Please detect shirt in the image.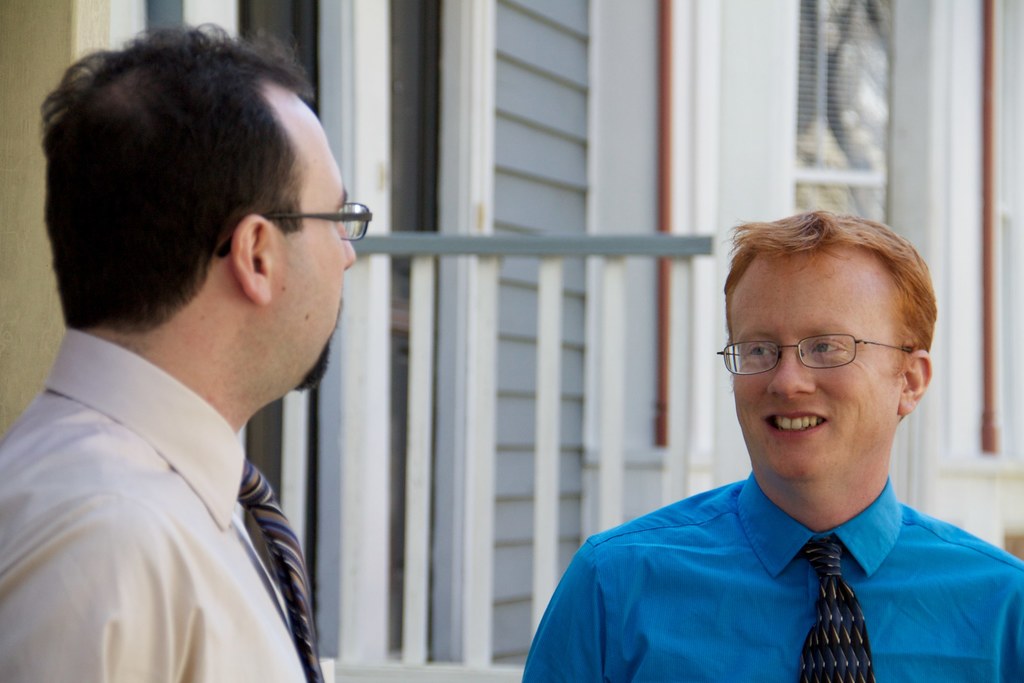
520, 425, 1023, 682.
